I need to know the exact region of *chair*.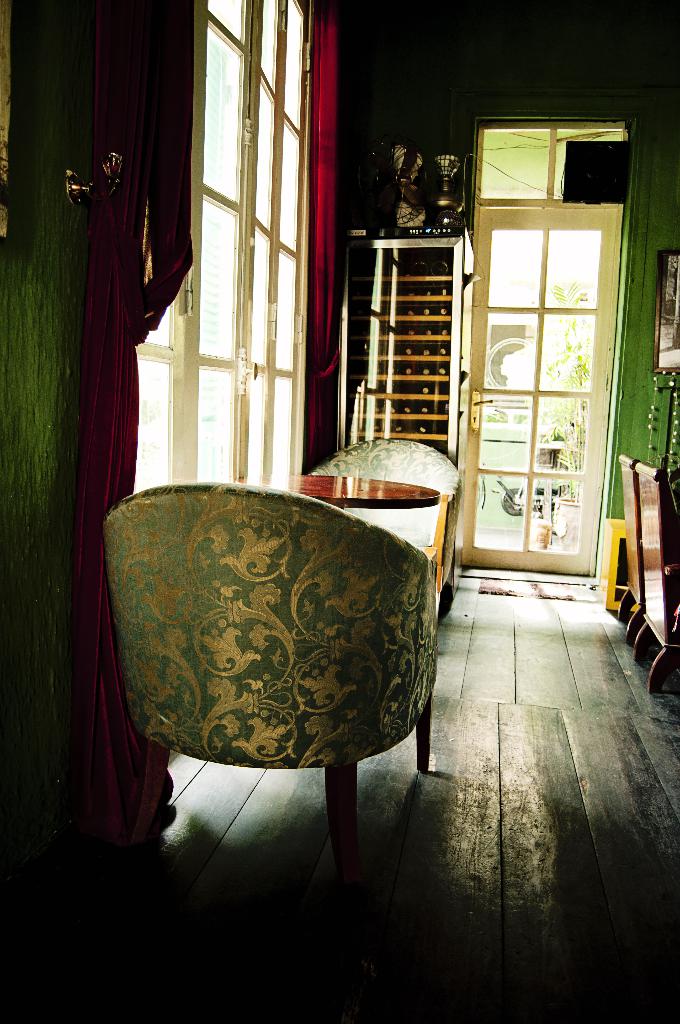
Region: 626, 463, 679, 696.
